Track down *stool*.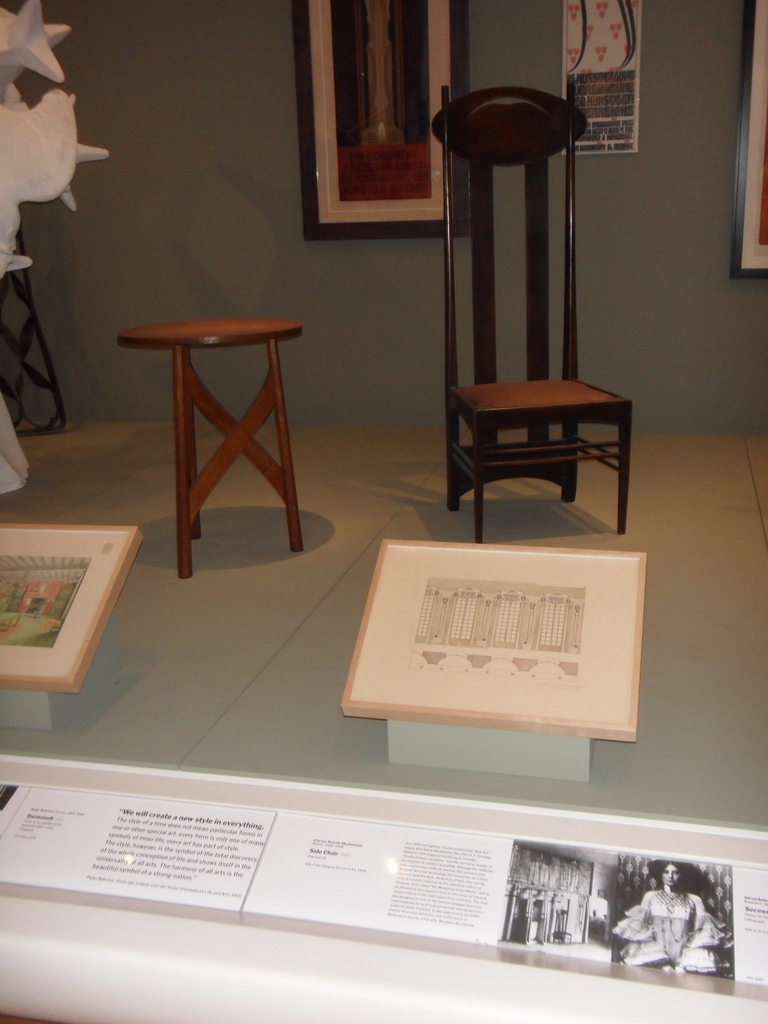
Tracked to <box>117,316,298,581</box>.
